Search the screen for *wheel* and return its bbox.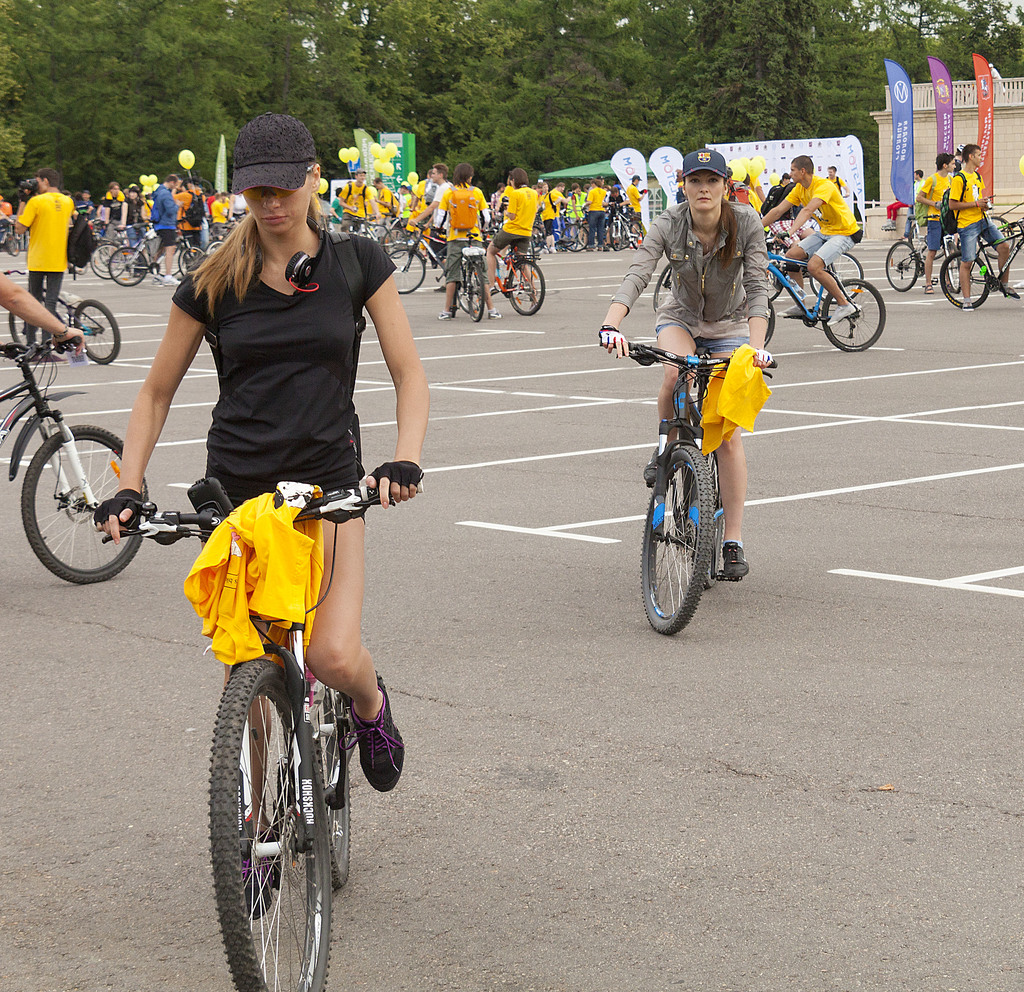
Found: bbox(470, 266, 486, 316).
